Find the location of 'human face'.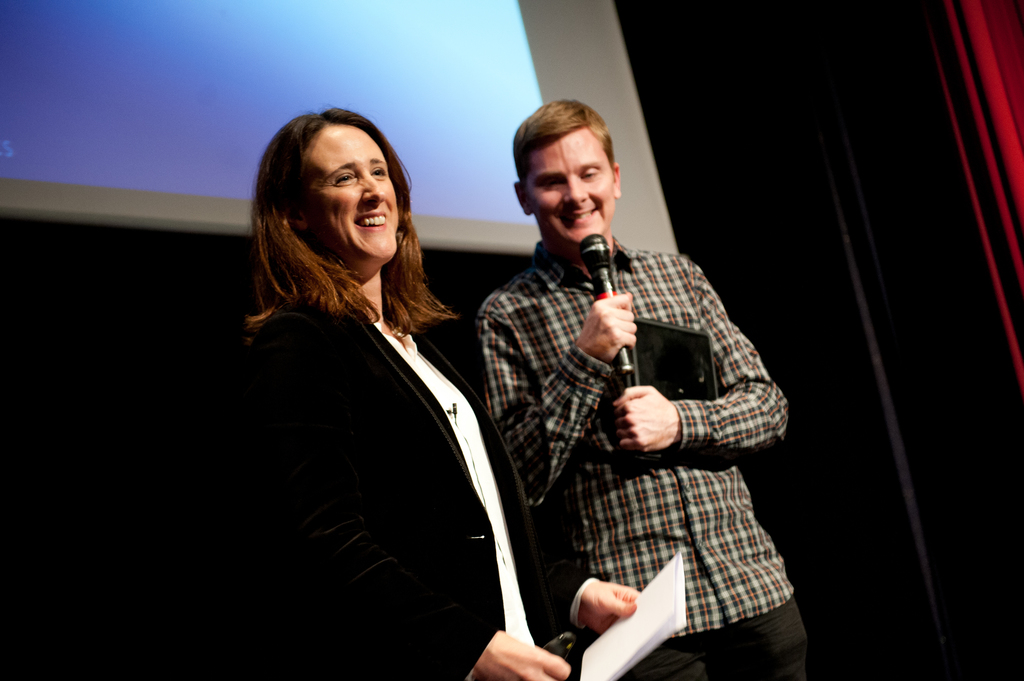
Location: box=[528, 127, 614, 233].
